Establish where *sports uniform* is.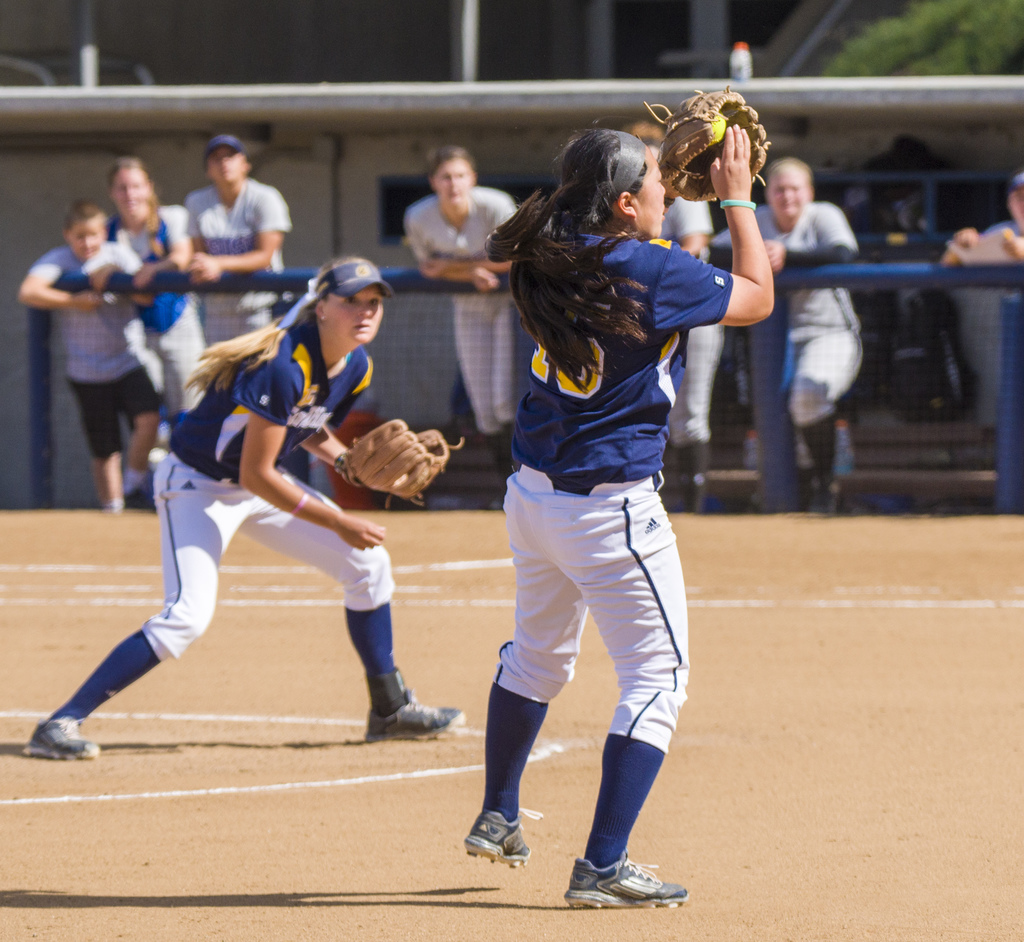
Established at <region>394, 192, 523, 437</region>.
